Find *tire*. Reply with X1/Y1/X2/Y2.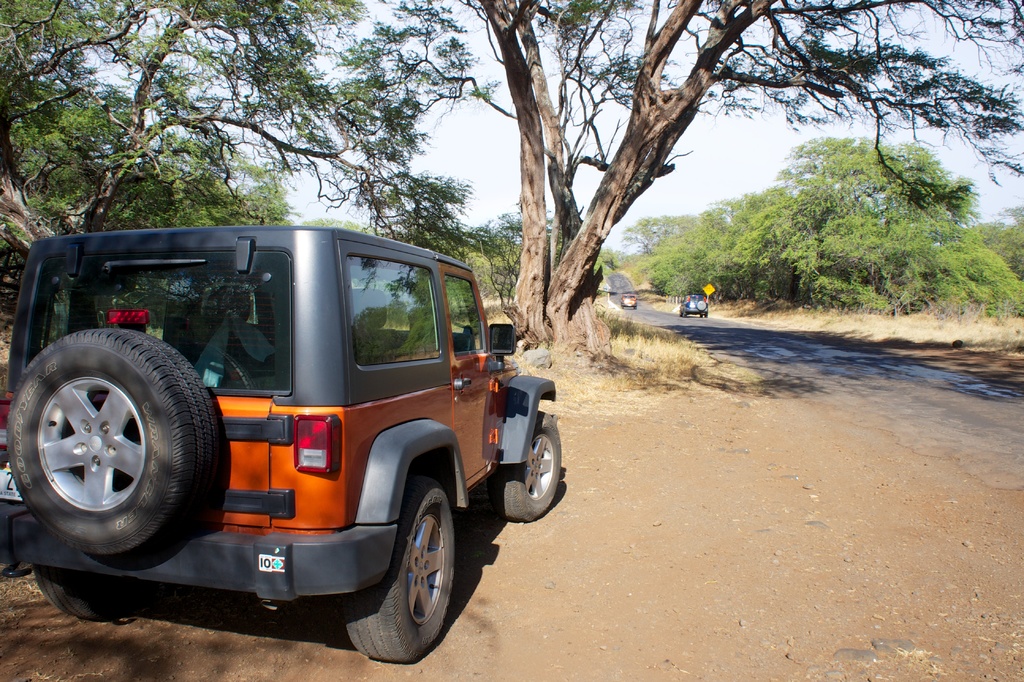
17/323/205/589.
